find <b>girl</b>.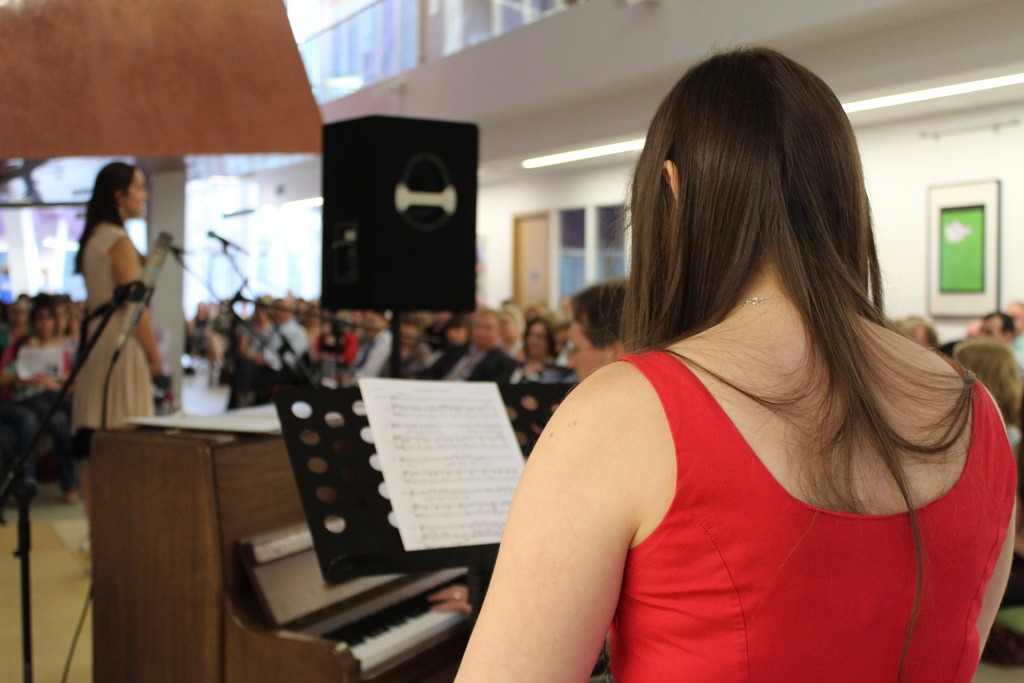
<bbox>451, 43, 1018, 682</bbox>.
